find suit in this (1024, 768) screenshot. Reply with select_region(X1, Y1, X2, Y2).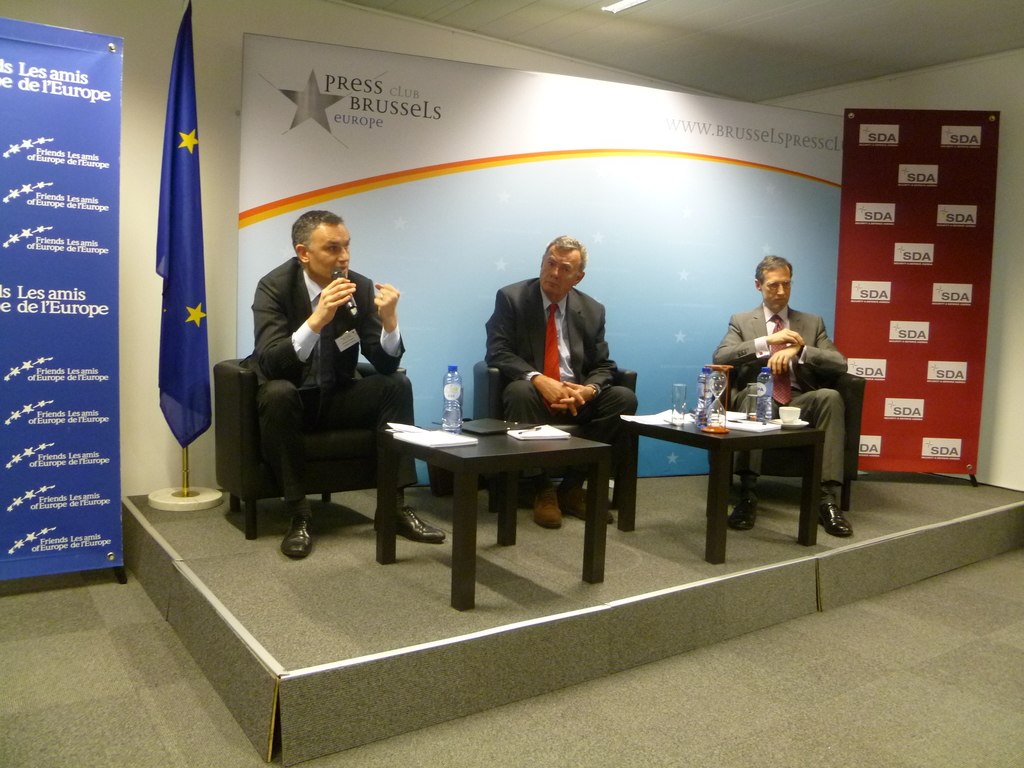
select_region(710, 300, 849, 488).
